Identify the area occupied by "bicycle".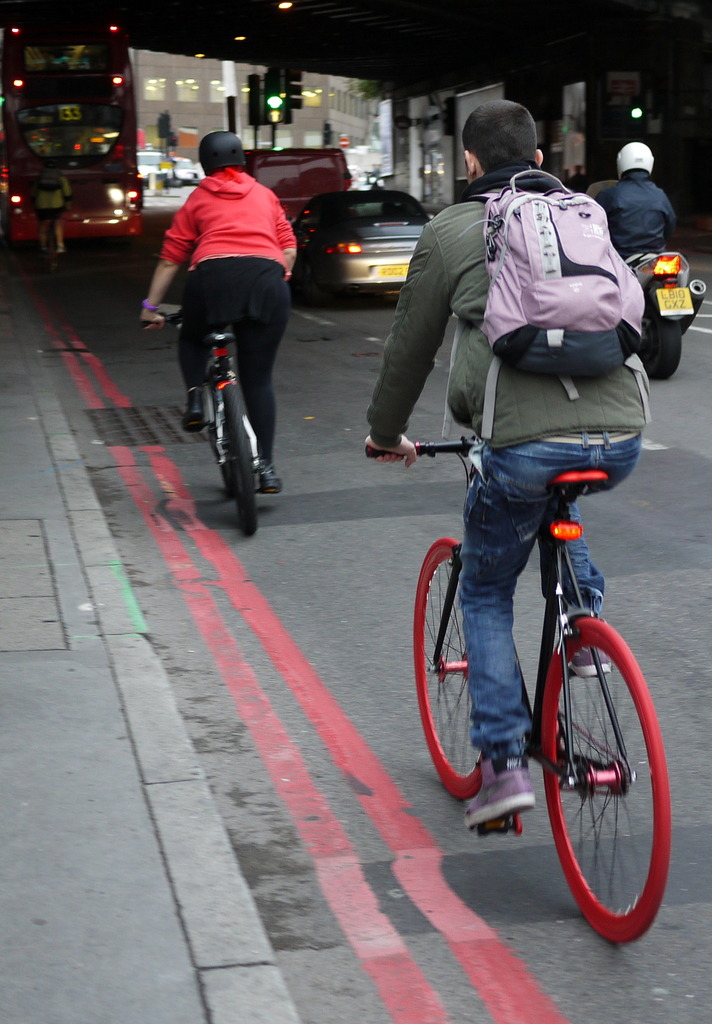
Area: bbox=(375, 410, 679, 948).
